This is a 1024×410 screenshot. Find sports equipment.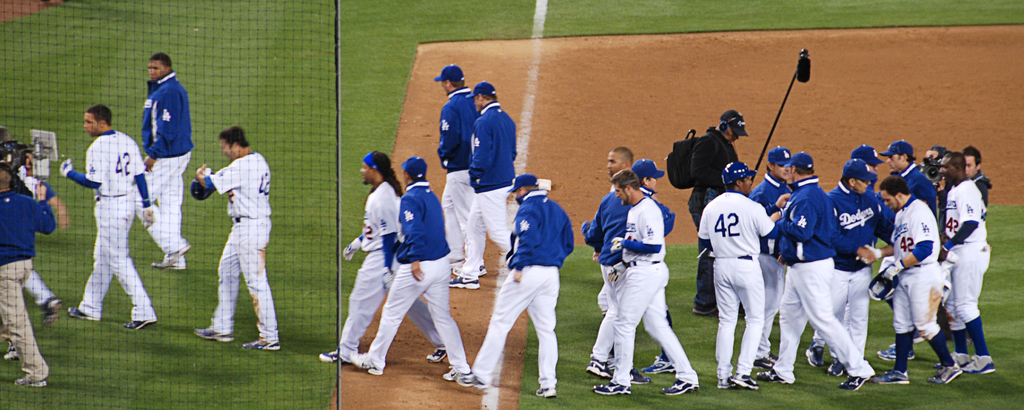
Bounding box: {"x1": 318, "y1": 349, "x2": 351, "y2": 365}.
